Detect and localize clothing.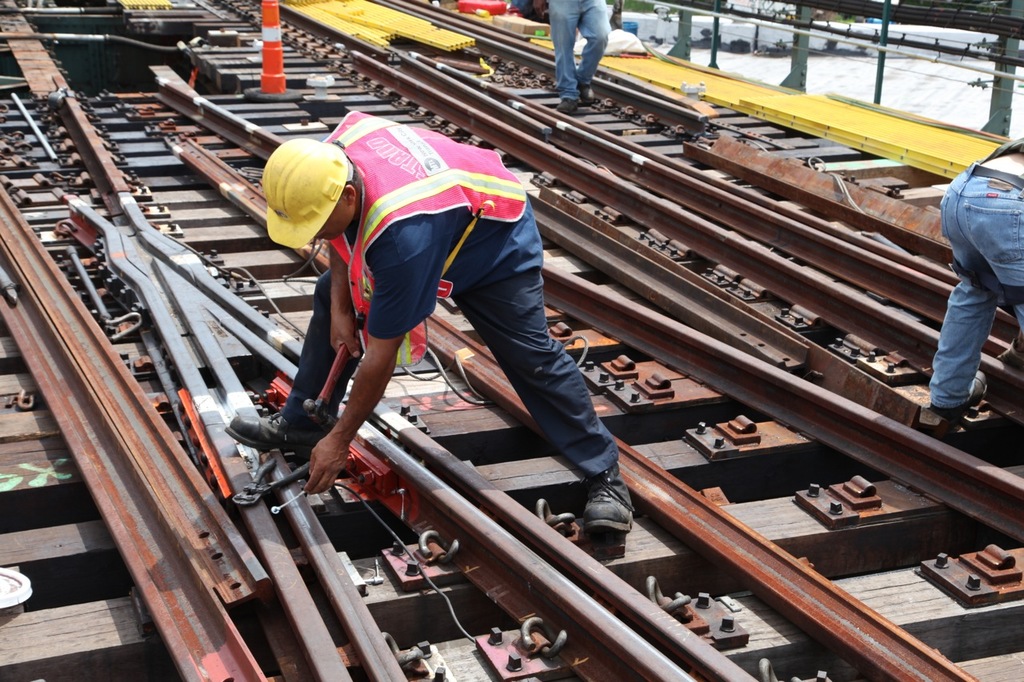
Localized at locate(924, 99, 1023, 445).
